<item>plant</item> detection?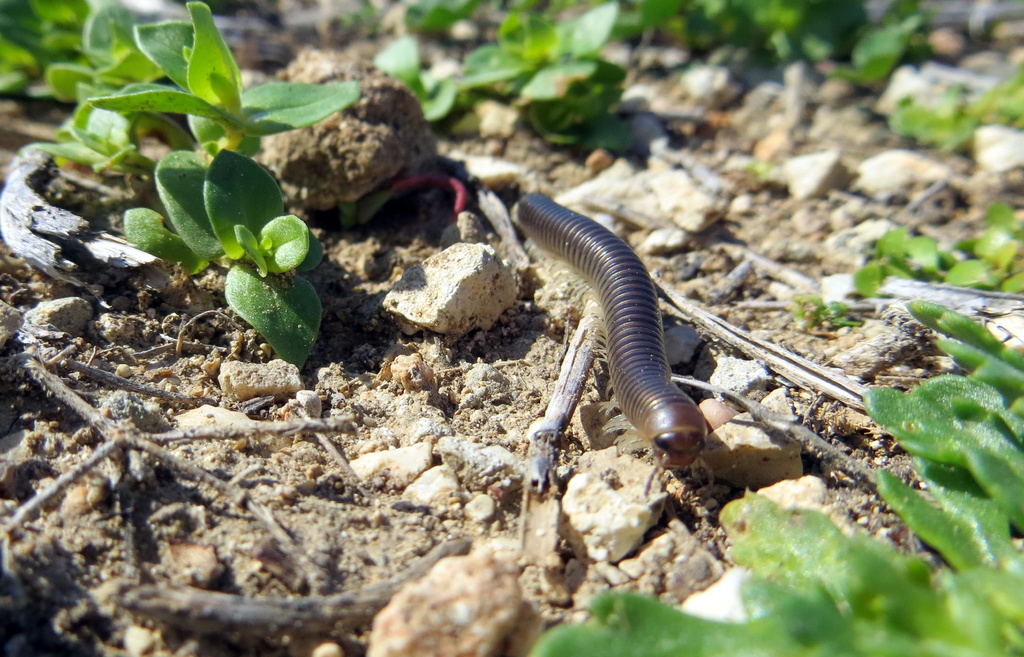
<region>0, 0, 85, 111</region>
